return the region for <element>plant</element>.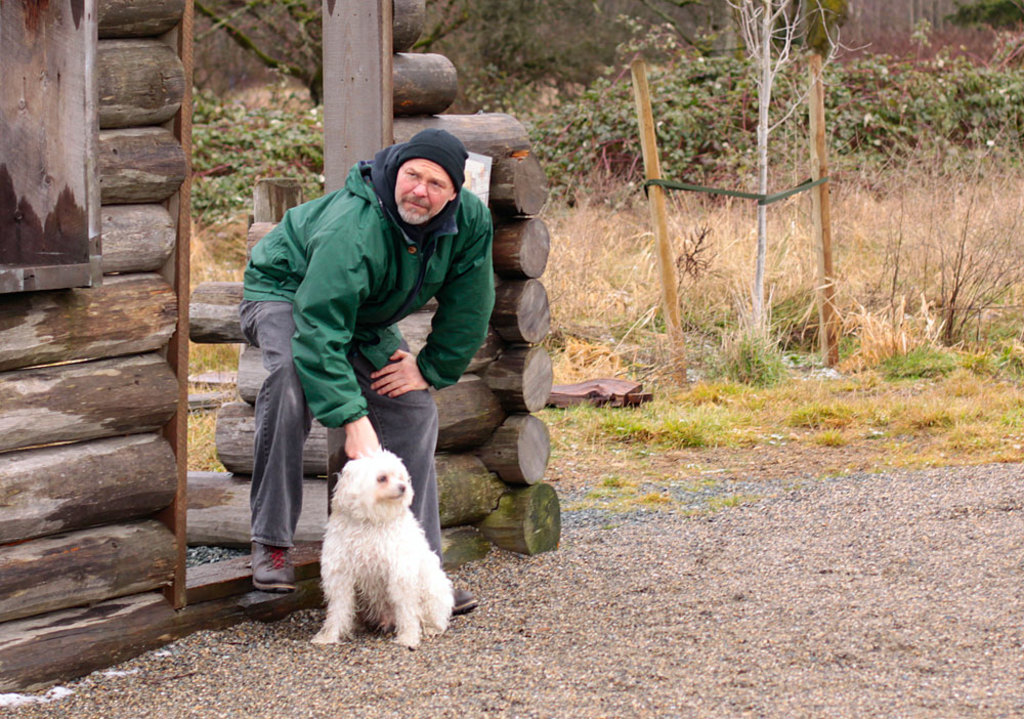
x1=631 y1=482 x2=684 y2=508.
